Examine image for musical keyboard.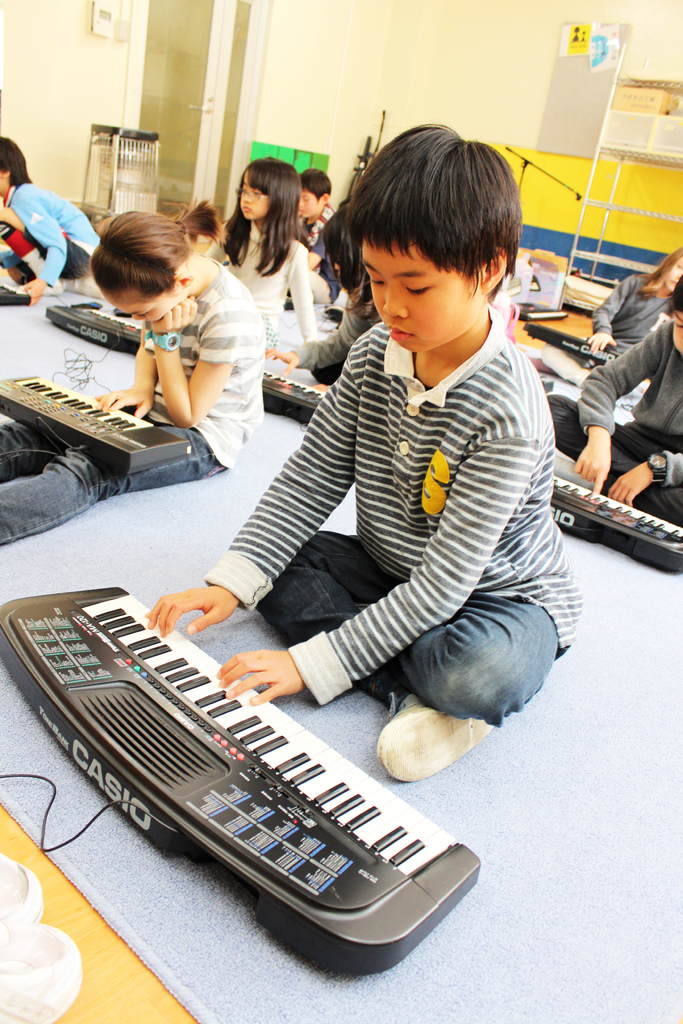
Examination result: [x1=0, y1=584, x2=481, y2=970].
